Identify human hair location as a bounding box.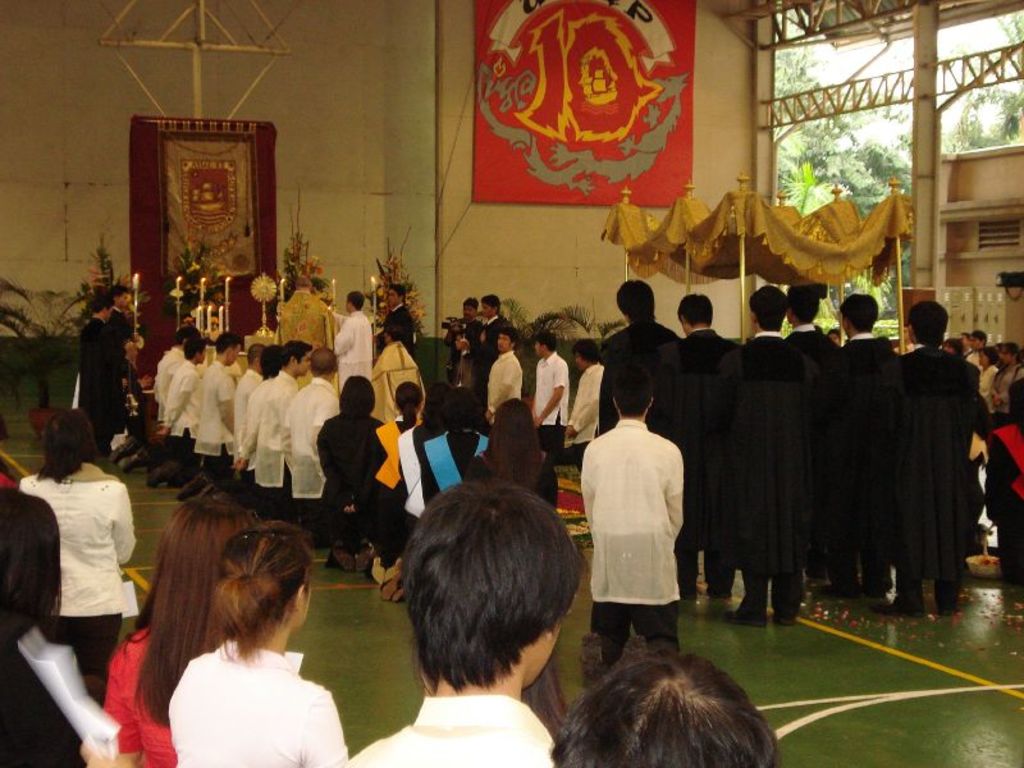
x1=106, y1=283, x2=129, y2=301.
